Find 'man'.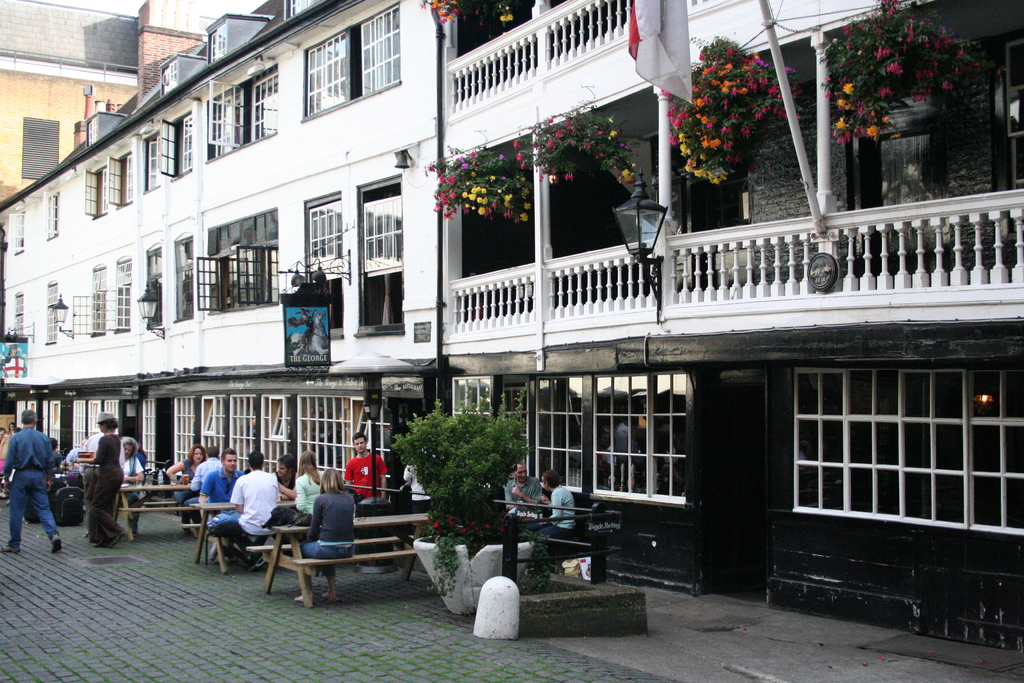
<region>504, 461, 545, 532</region>.
